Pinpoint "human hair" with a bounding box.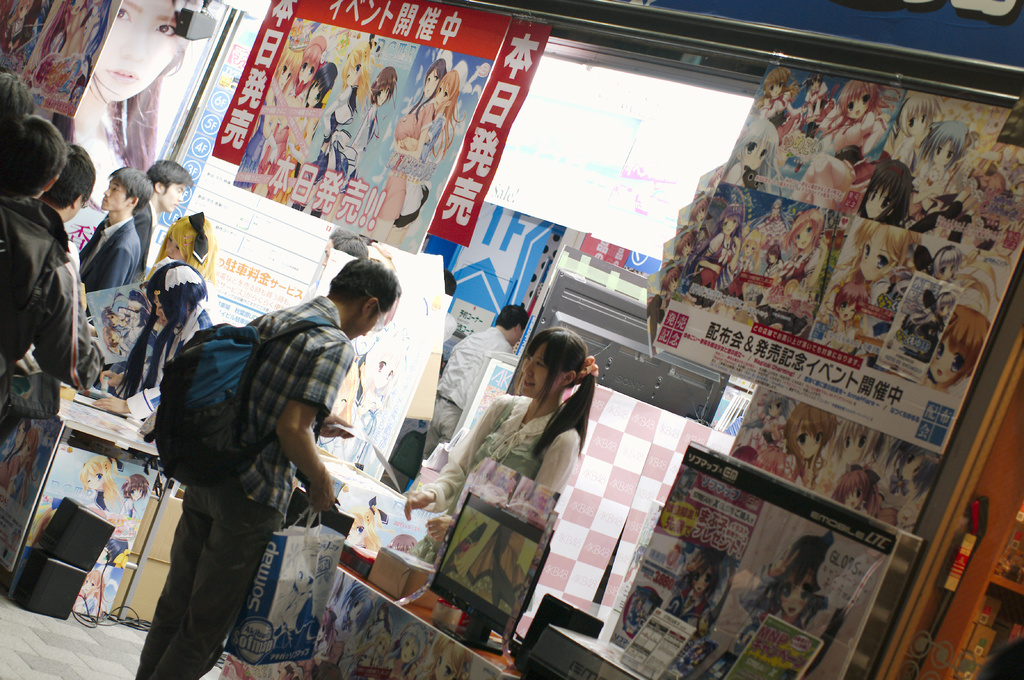
detection(121, 475, 152, 500).
